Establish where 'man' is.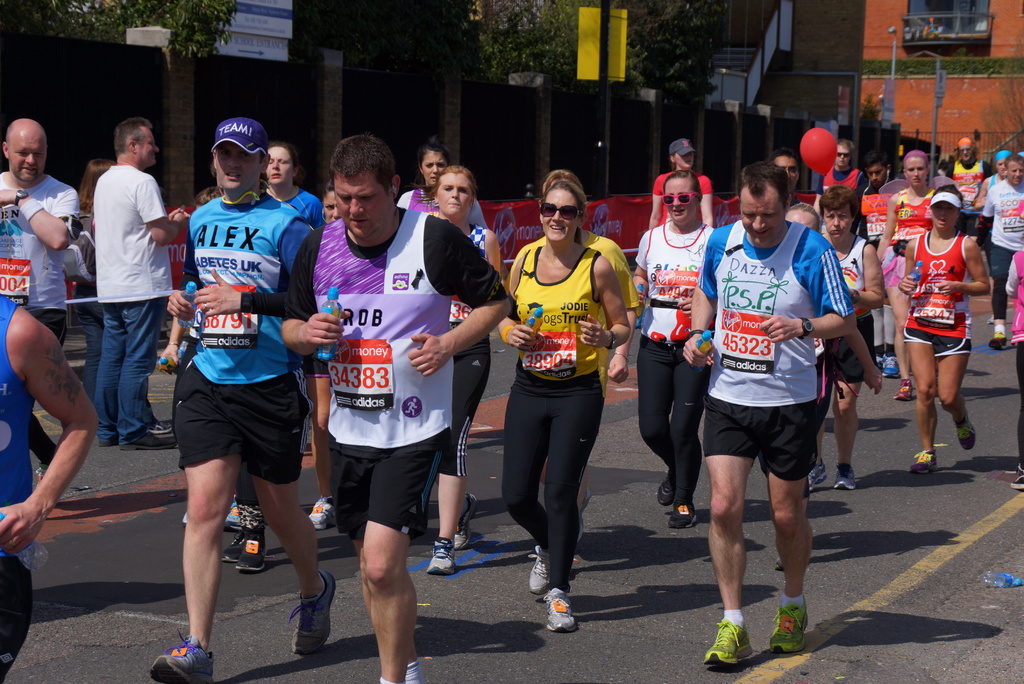
Established at region(150, 118, 336, 683).
